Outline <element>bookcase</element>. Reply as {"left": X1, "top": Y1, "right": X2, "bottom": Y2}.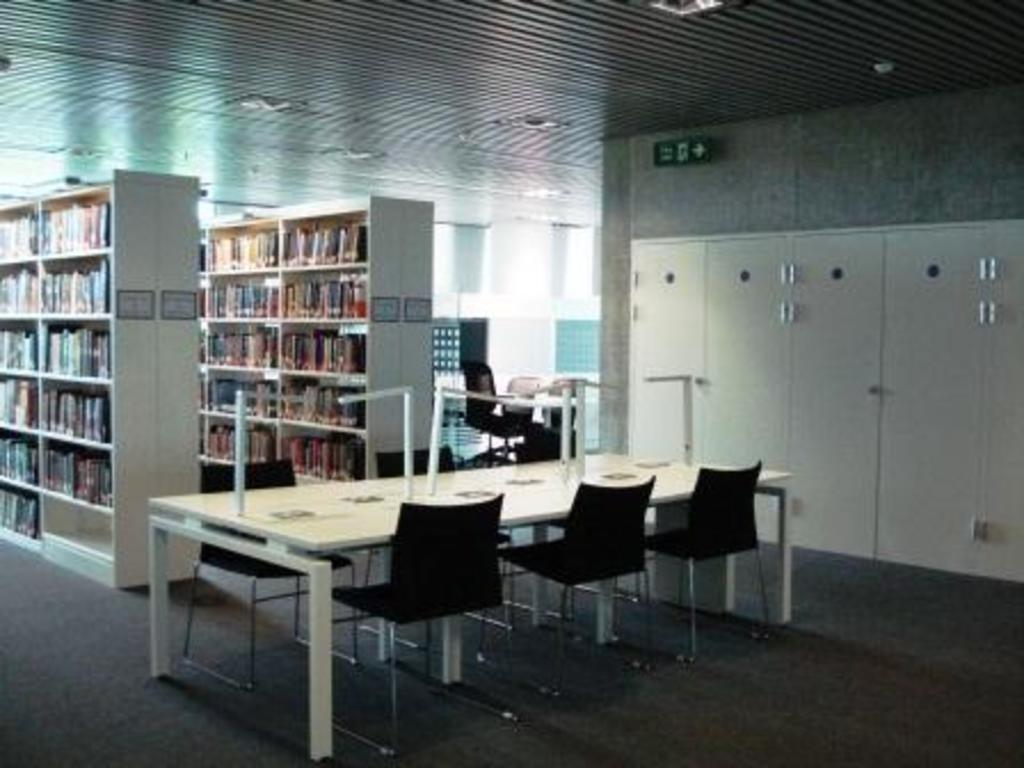
{"left": 165, "top": 199, "right": 411, "bottom": 489}.
